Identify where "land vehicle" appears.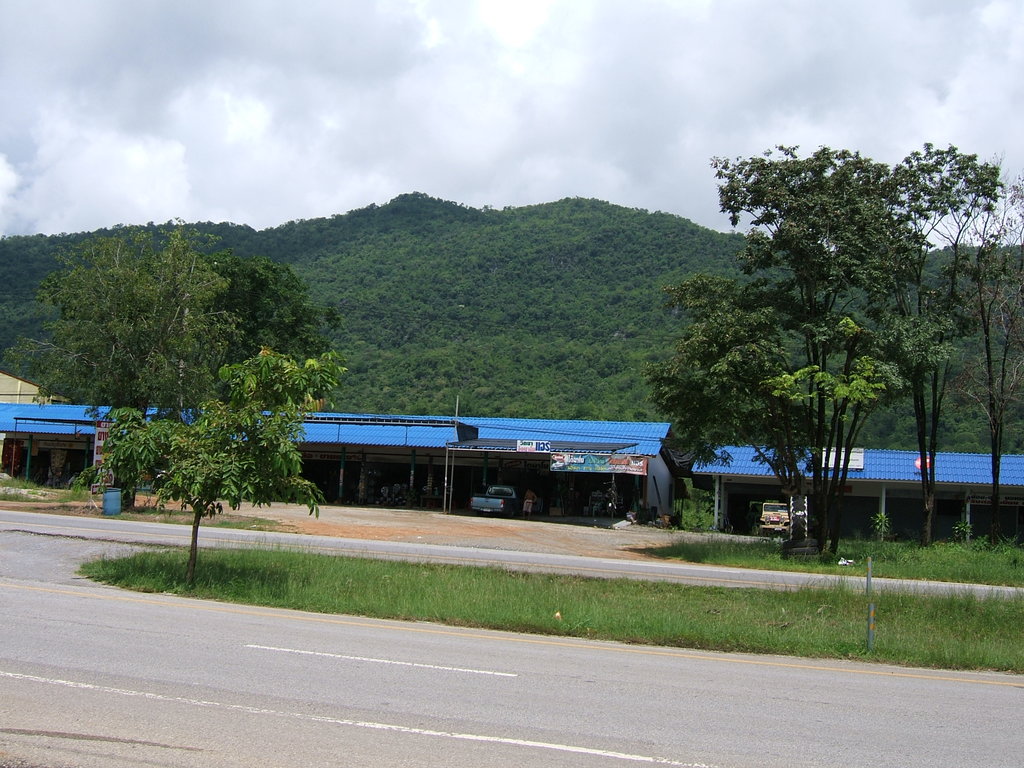
Appears at 747:500:789:537.
